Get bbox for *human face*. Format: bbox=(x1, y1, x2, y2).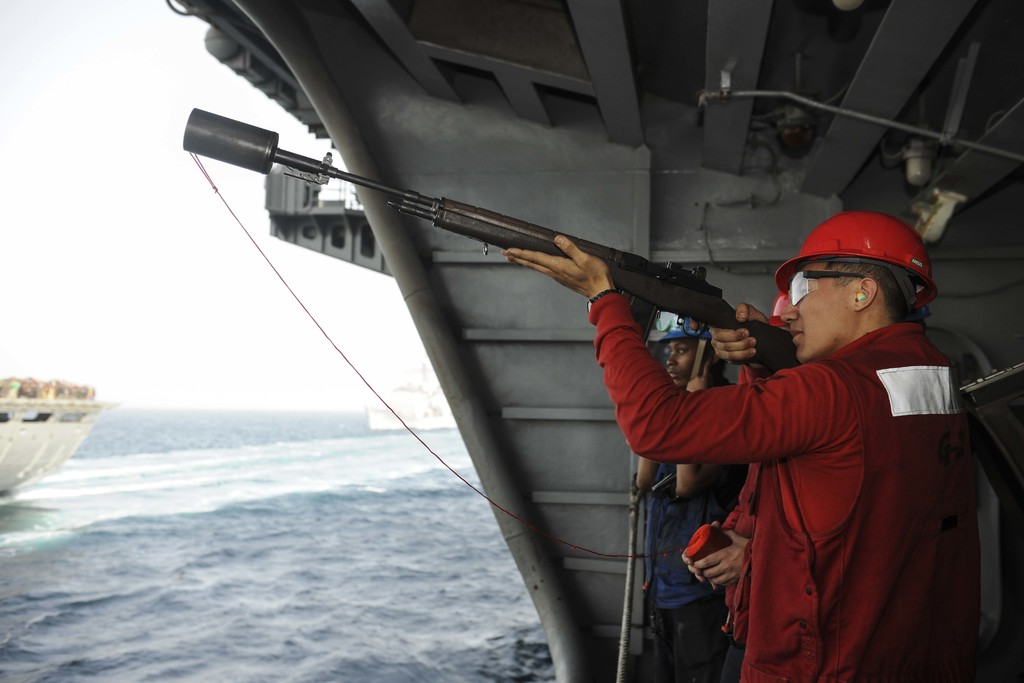
bbox=(775, 267, 855, 365).
